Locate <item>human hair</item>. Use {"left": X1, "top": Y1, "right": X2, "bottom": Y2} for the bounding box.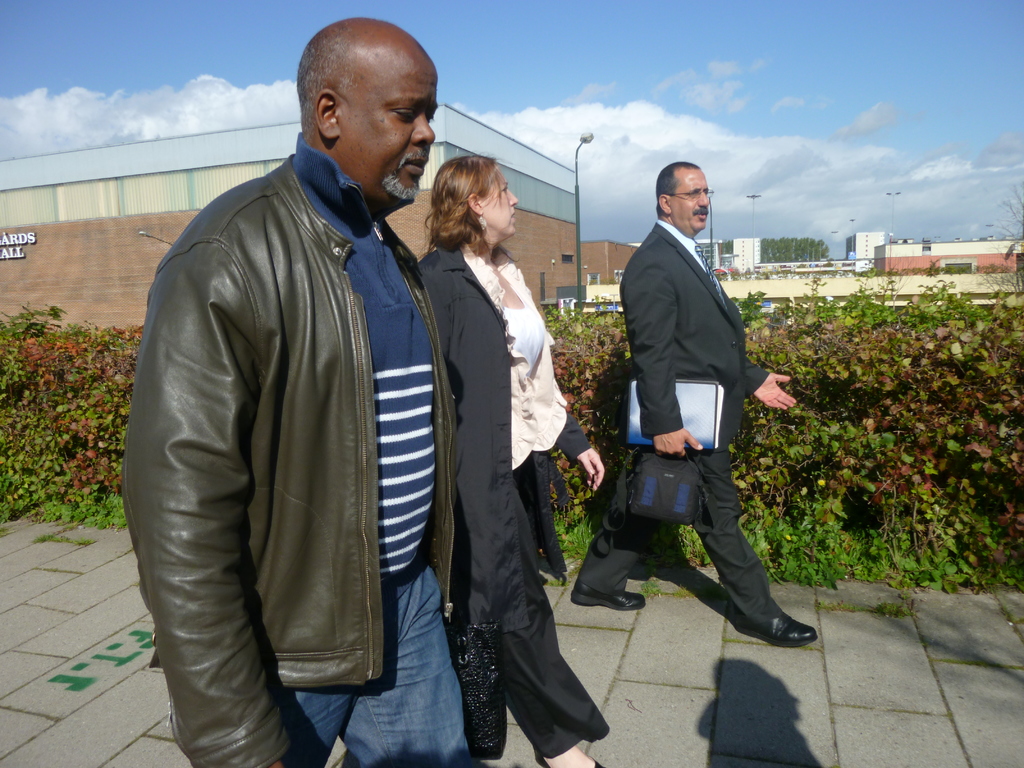
{"left": 651, "top": 159, "right": 703, "bottom": 219}.
